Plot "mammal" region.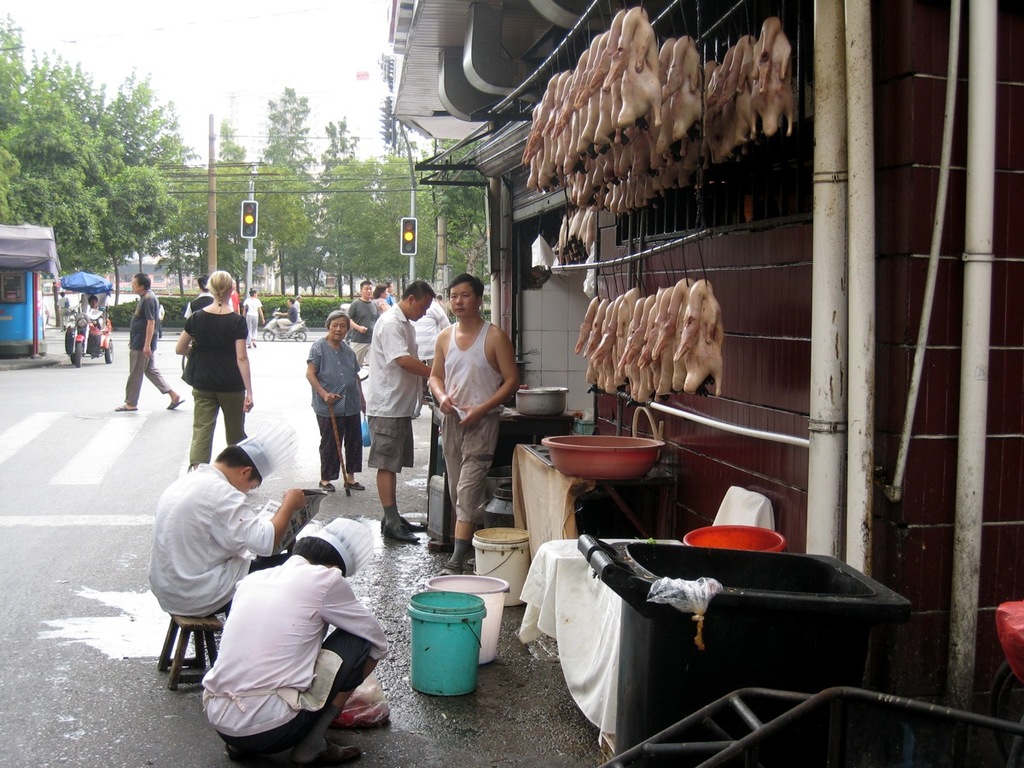
Plotted at <box>410,293,451,416</box>.
